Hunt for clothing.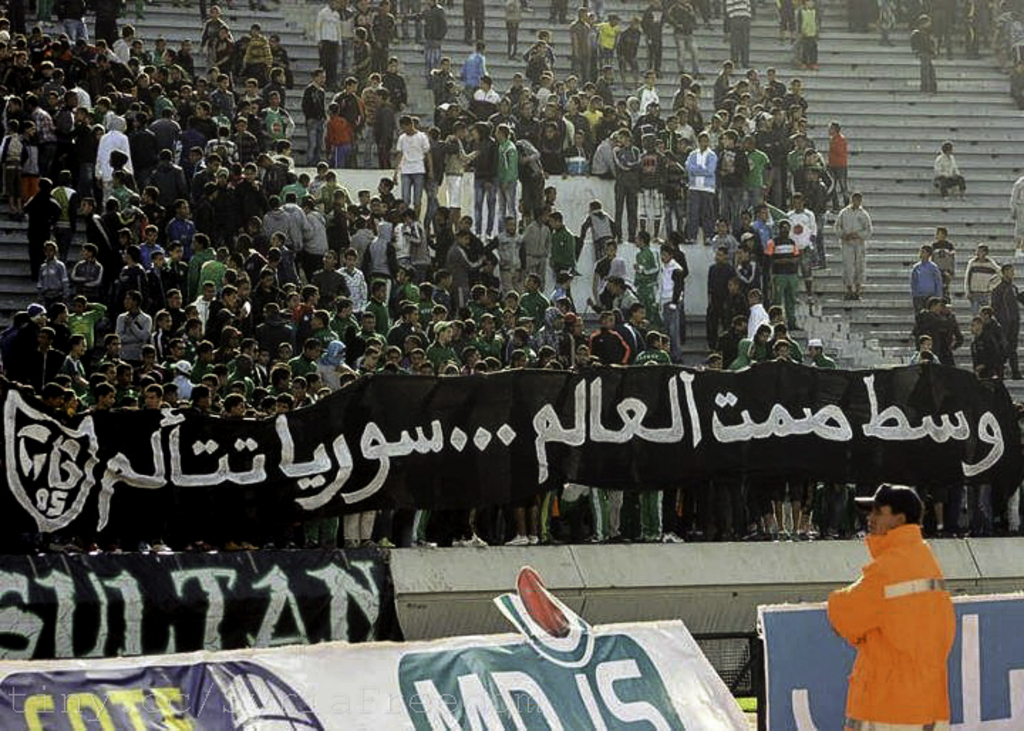
Hunted down at <box>932,242,953,296</box>.
